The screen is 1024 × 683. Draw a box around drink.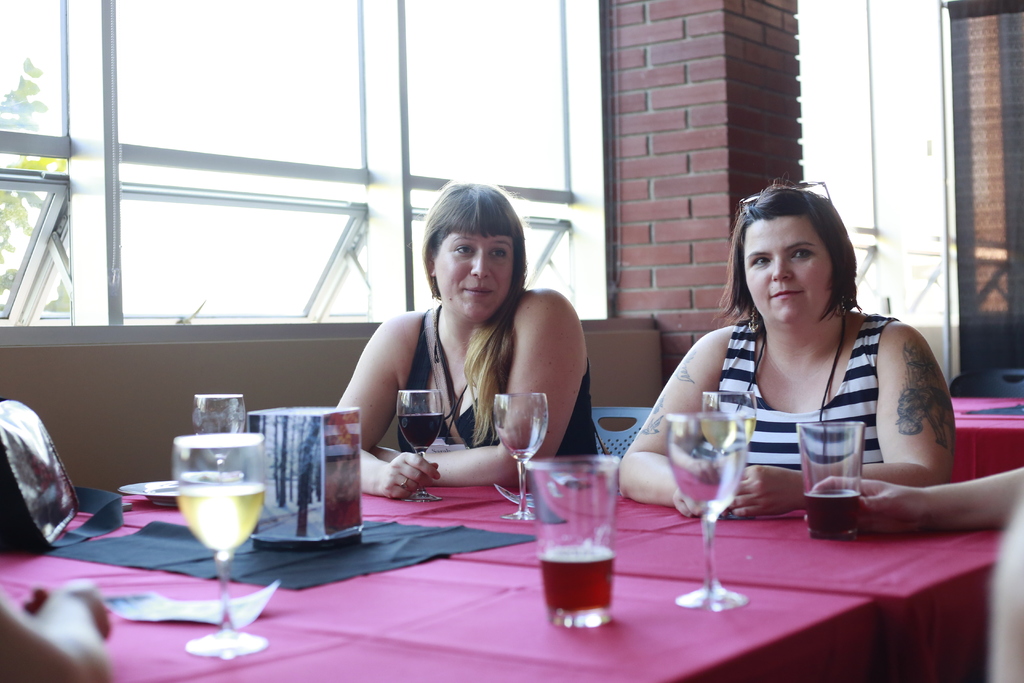
<bbox>401, 415, 445, 452</bbox>.
